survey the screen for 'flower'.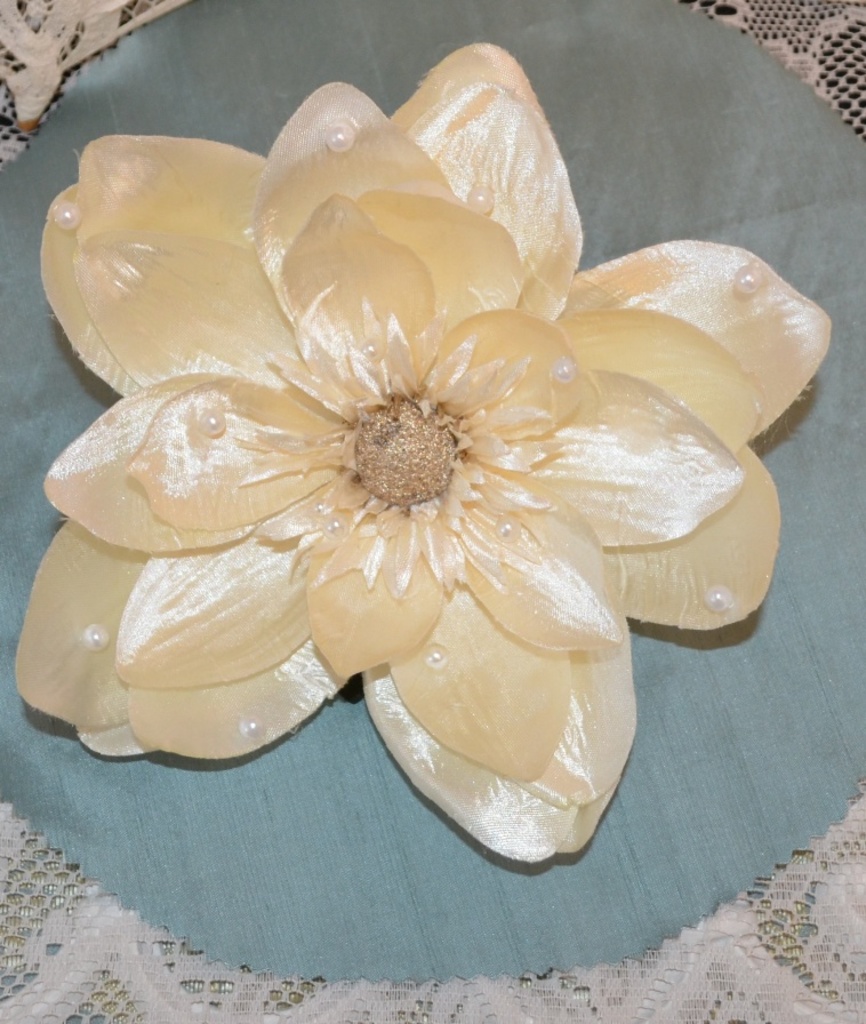
Survey found: bbox(19, 77, 797, 806).
